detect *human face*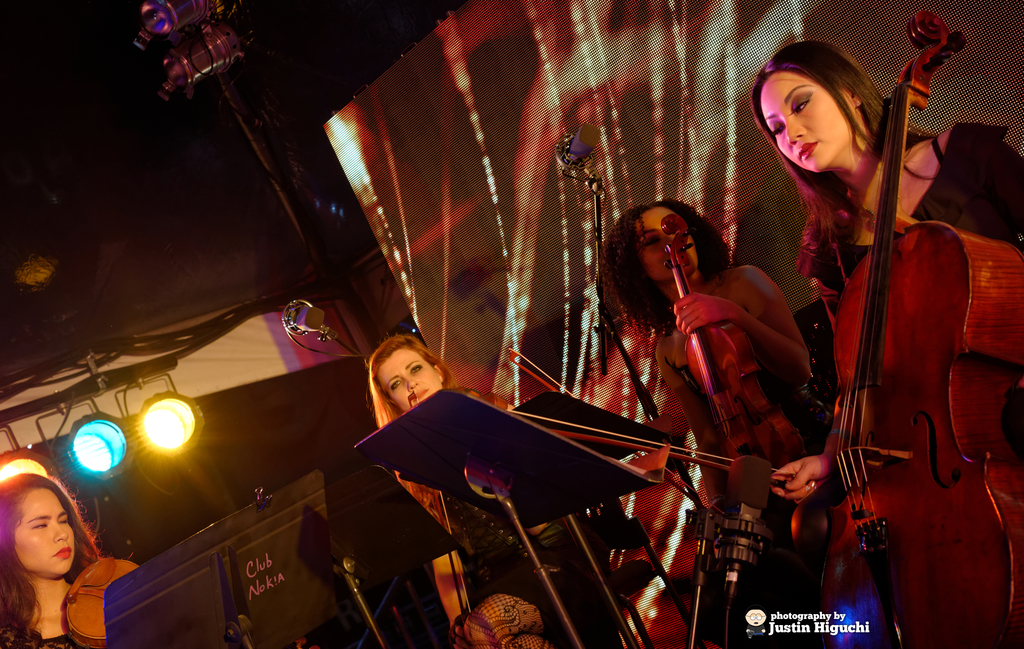
635, 203, 698, 282
